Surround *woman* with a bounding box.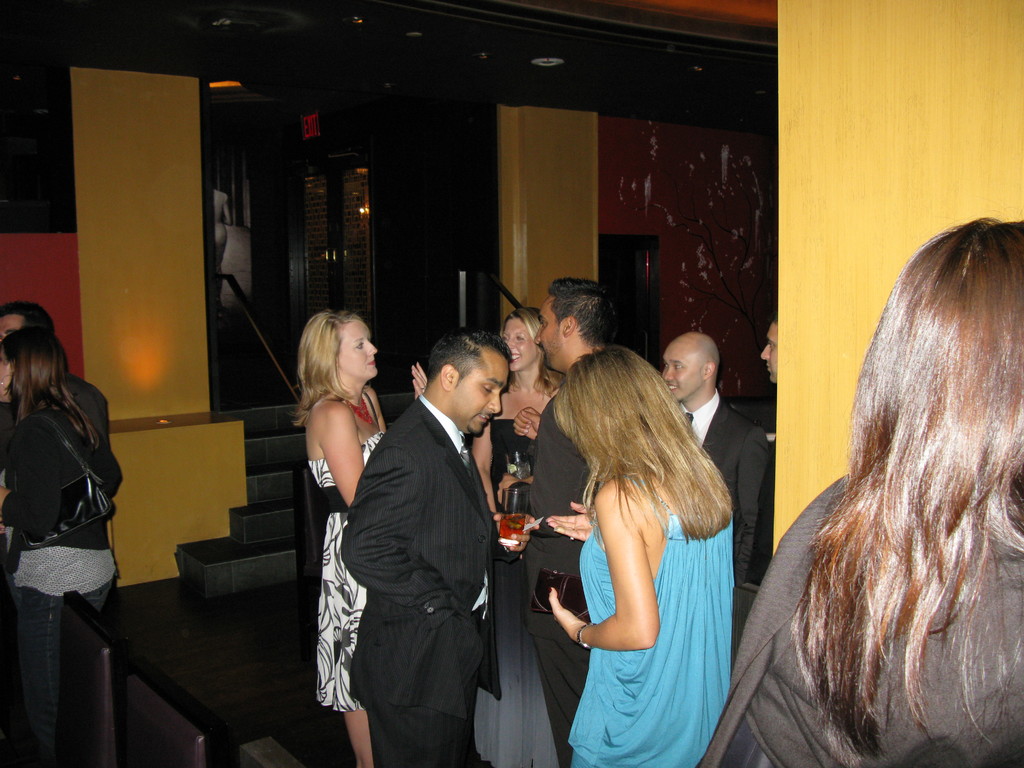
BBox(269, 300, 387, 721).
